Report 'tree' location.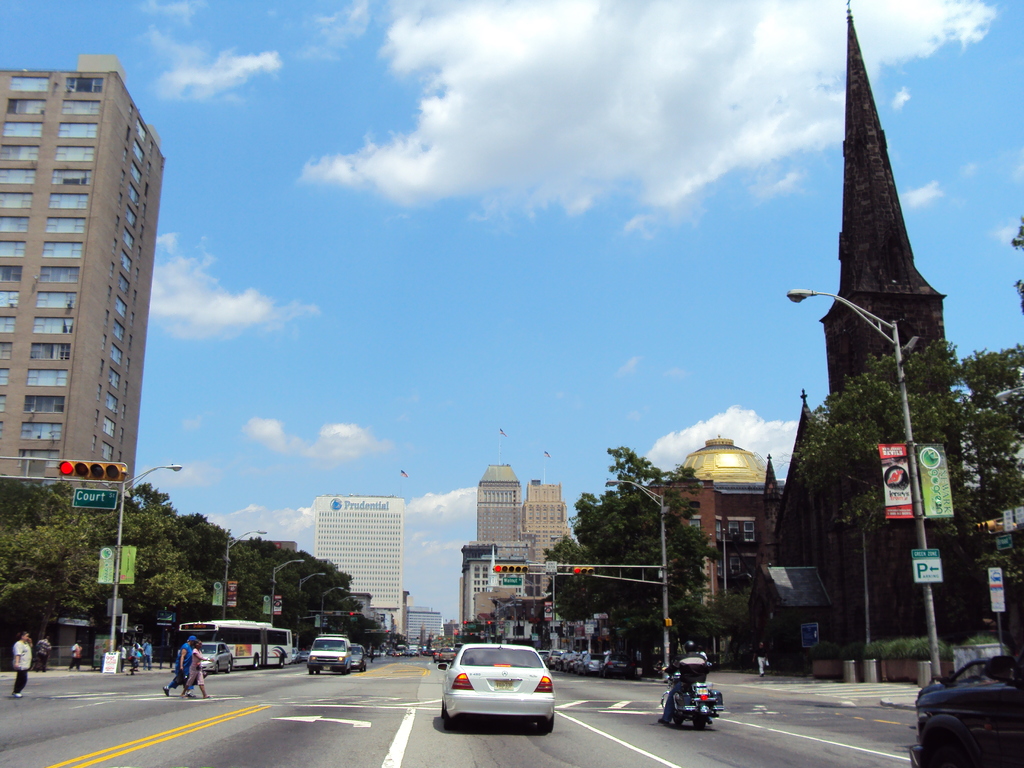
Report: bbox=[784, 314, 1023, 705].
